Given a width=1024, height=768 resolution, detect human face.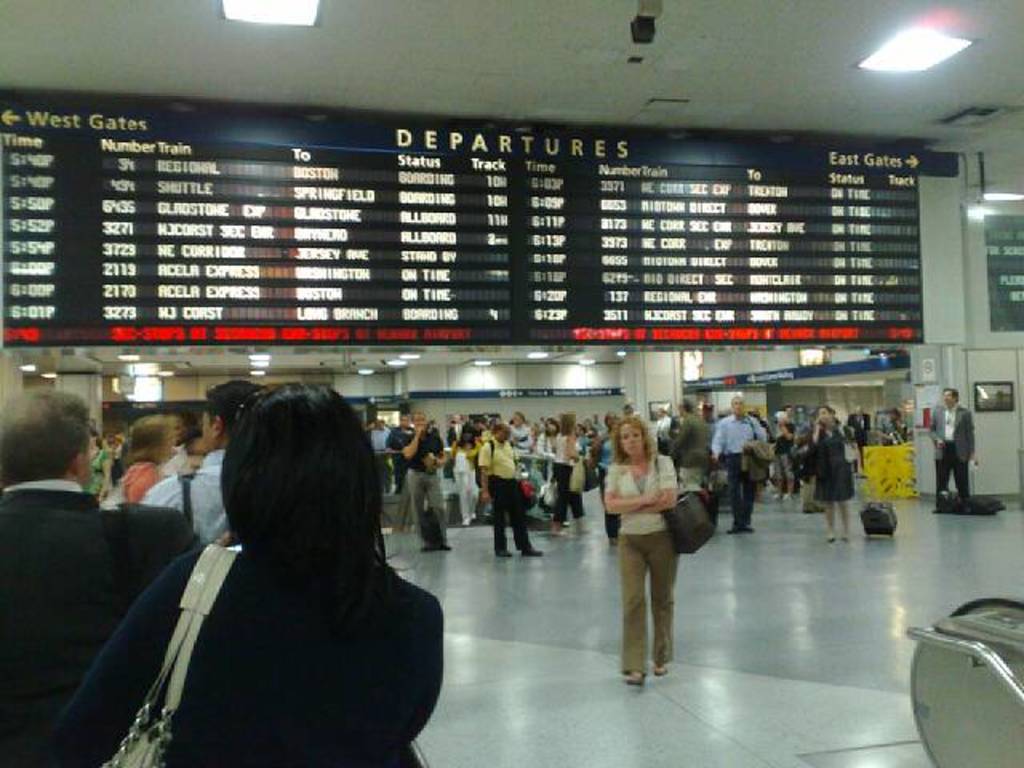
rect(621, 427, 646, 454).
